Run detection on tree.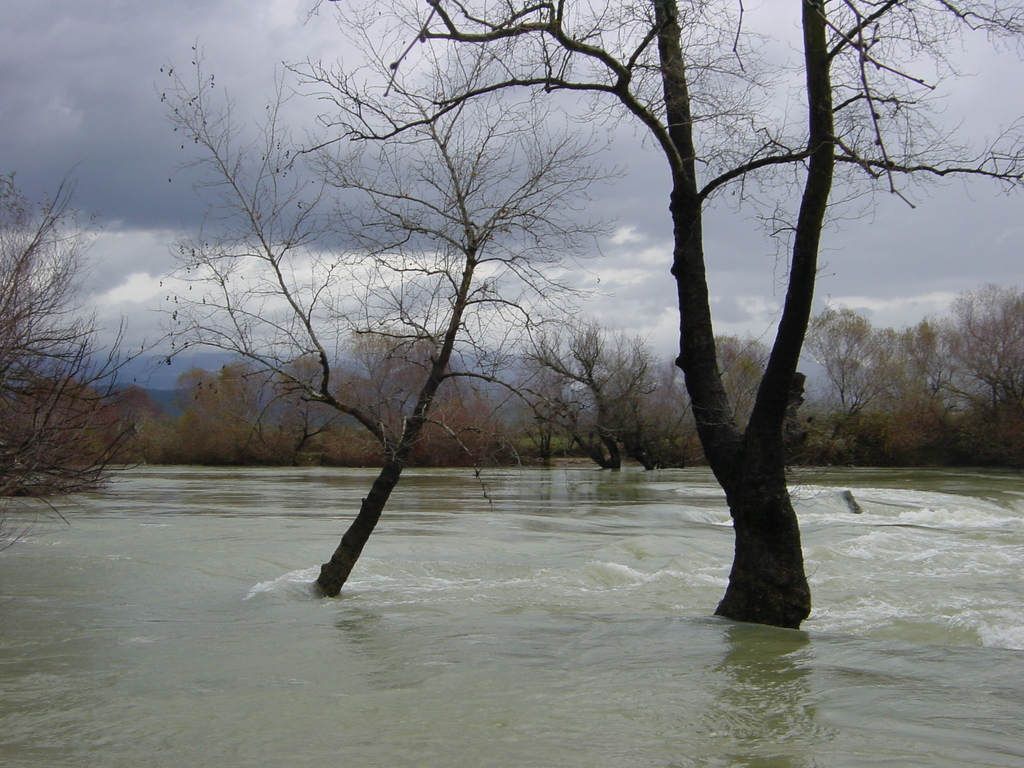
Result: [left=0, top=157, right=148, bottom=525].
